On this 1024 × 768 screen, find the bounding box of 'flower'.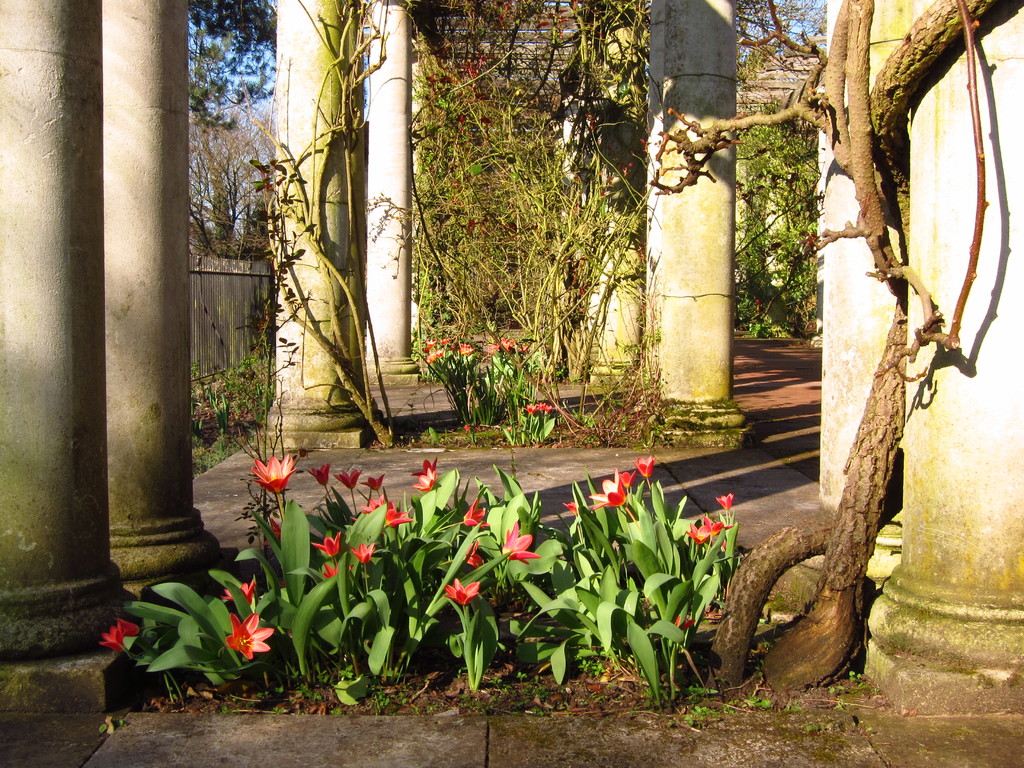
Bounding box: locate(258, 515, 282, 547).
